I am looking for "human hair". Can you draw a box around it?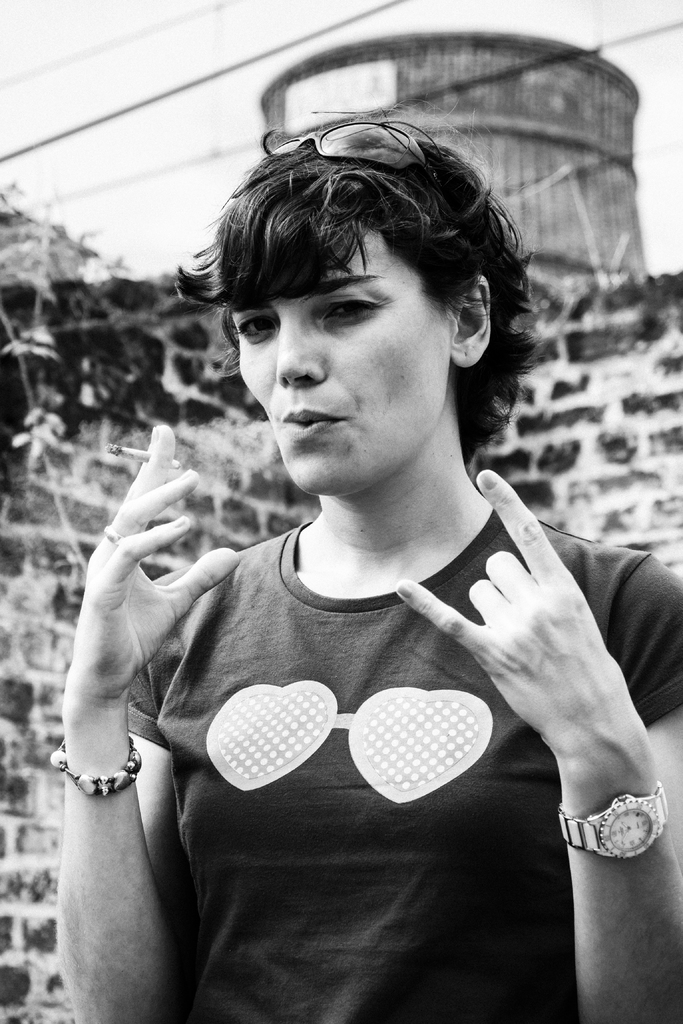
Sure, the bounding box is select_region(173, 95, 549, 476).
